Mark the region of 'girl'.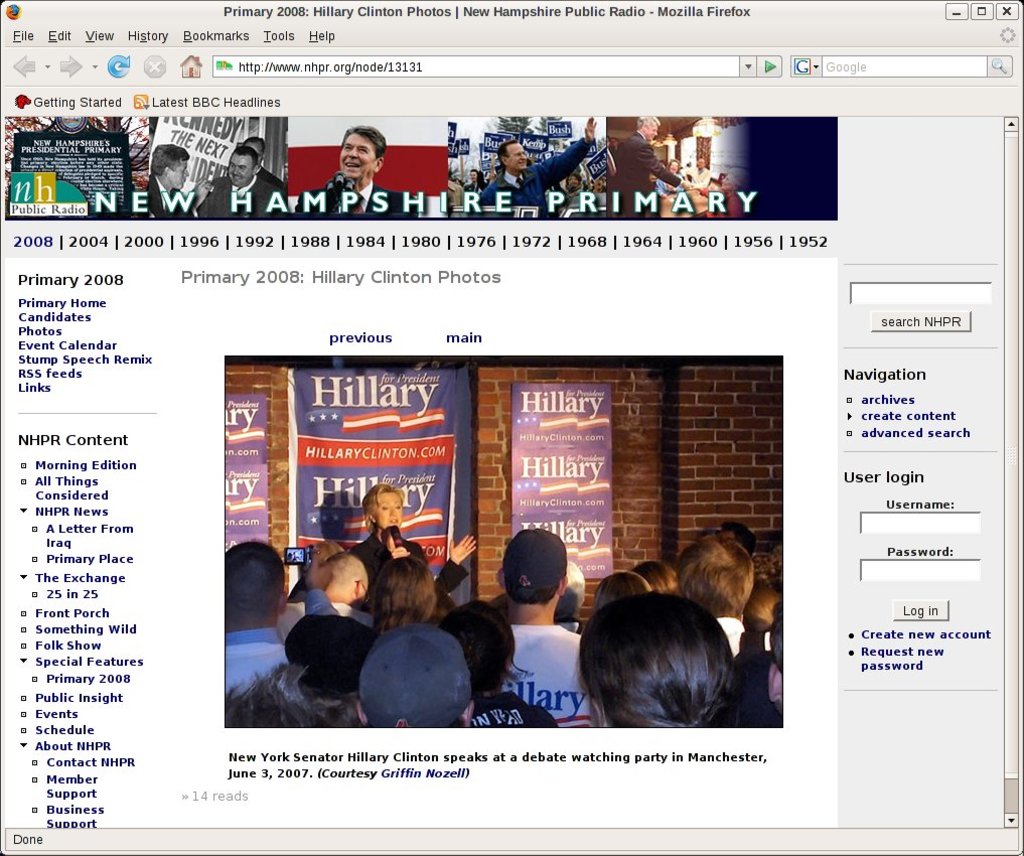
Region: left=374, top=553, right=437, bottom=636.
